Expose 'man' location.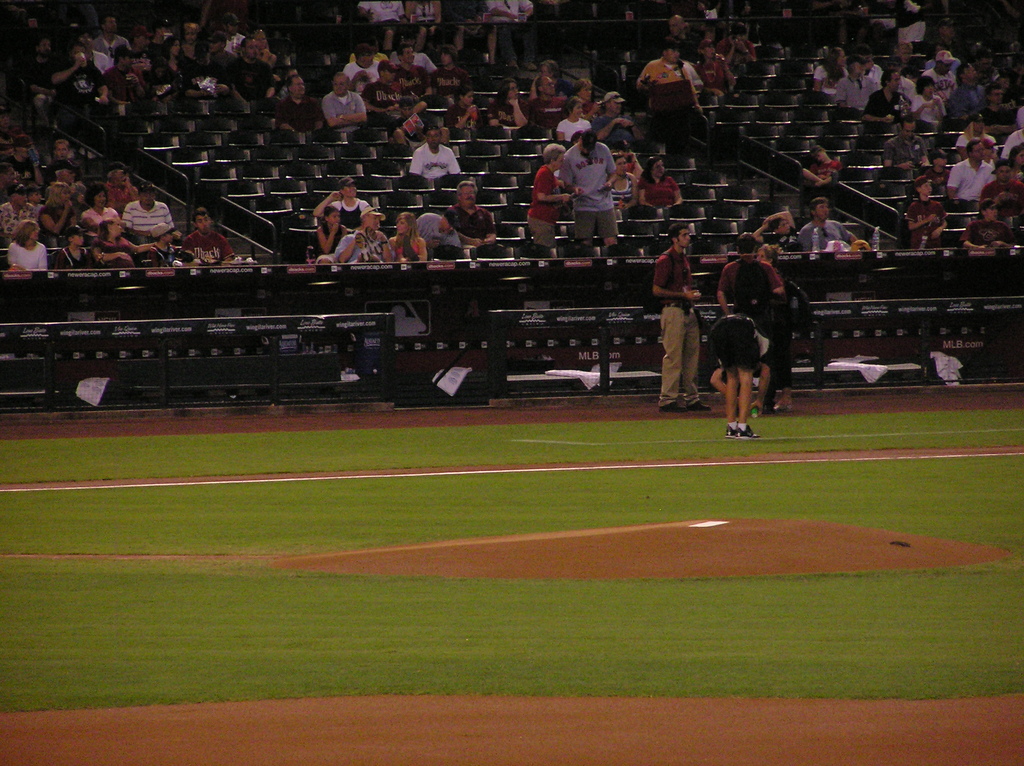
Exposed at x1=225 y1=37 x2=269 y2=107.
